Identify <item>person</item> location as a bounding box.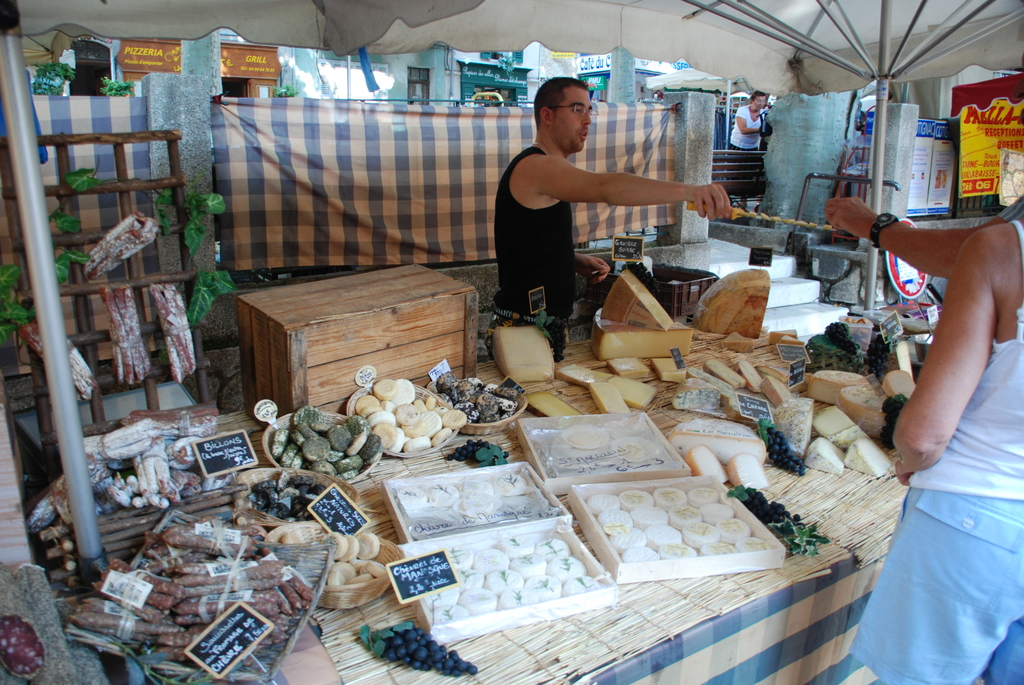
x1=487, y1=86, x2=676, y2=335.
